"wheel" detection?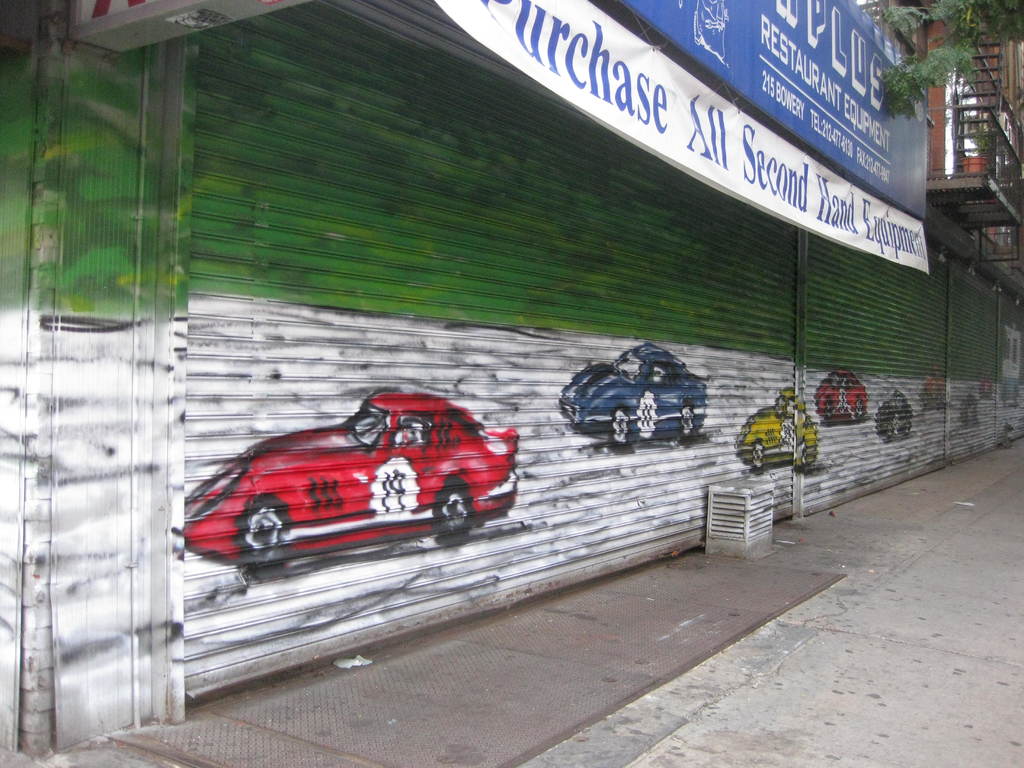
pyautogui.locateOnScreen(239, 499, 292, 567)
